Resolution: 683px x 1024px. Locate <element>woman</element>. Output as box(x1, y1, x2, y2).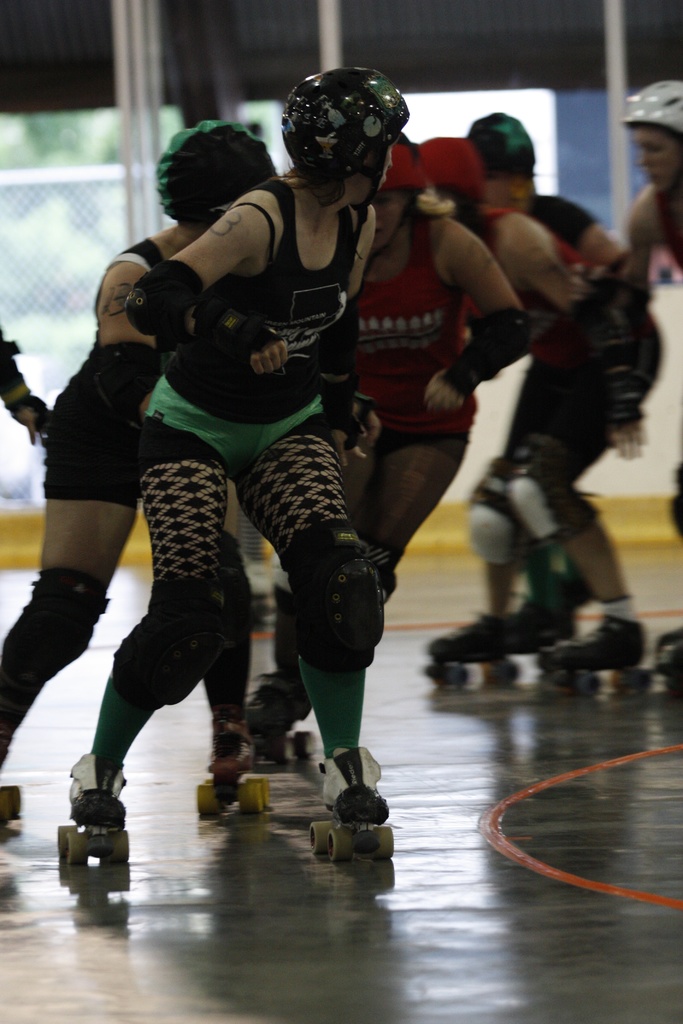
box(242, 157, 525, 785).
